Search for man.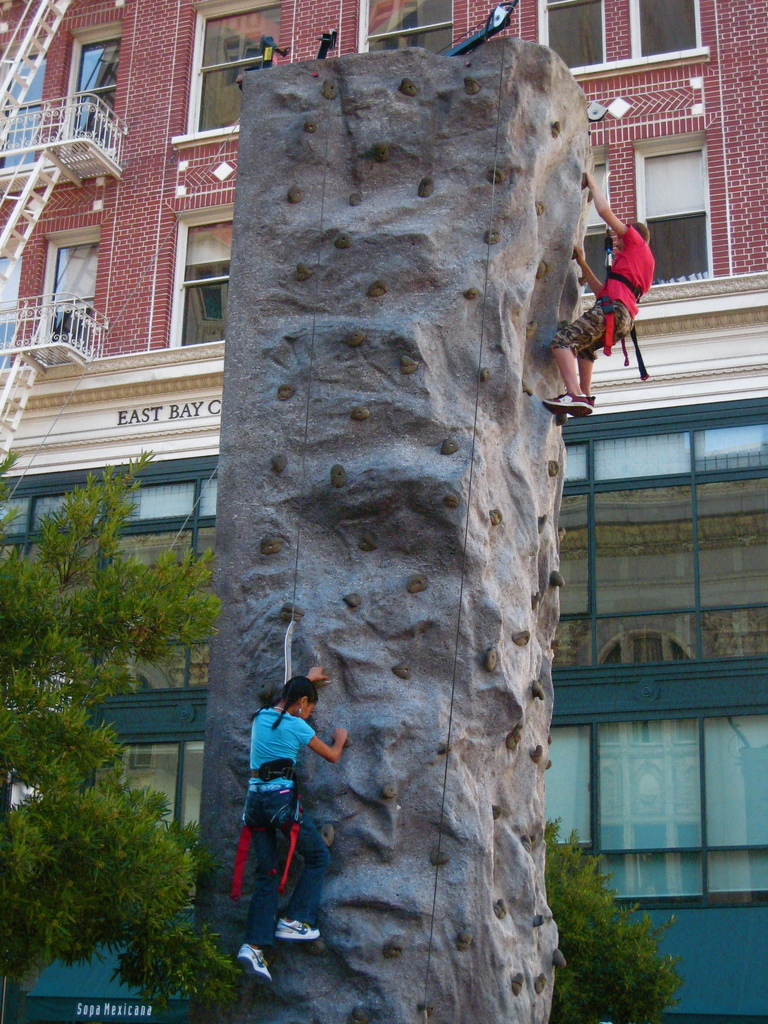
Found at <region>541, 160, 658, 419</region>.
